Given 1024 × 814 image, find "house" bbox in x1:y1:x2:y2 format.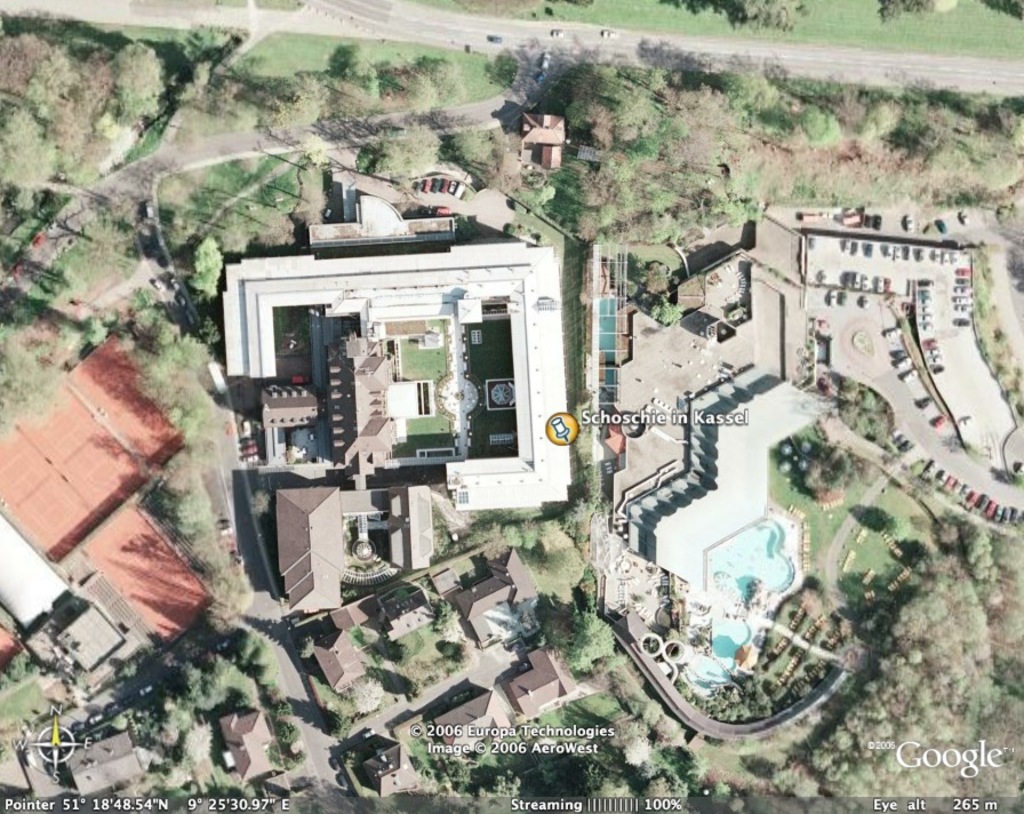
257:479:347:617.
